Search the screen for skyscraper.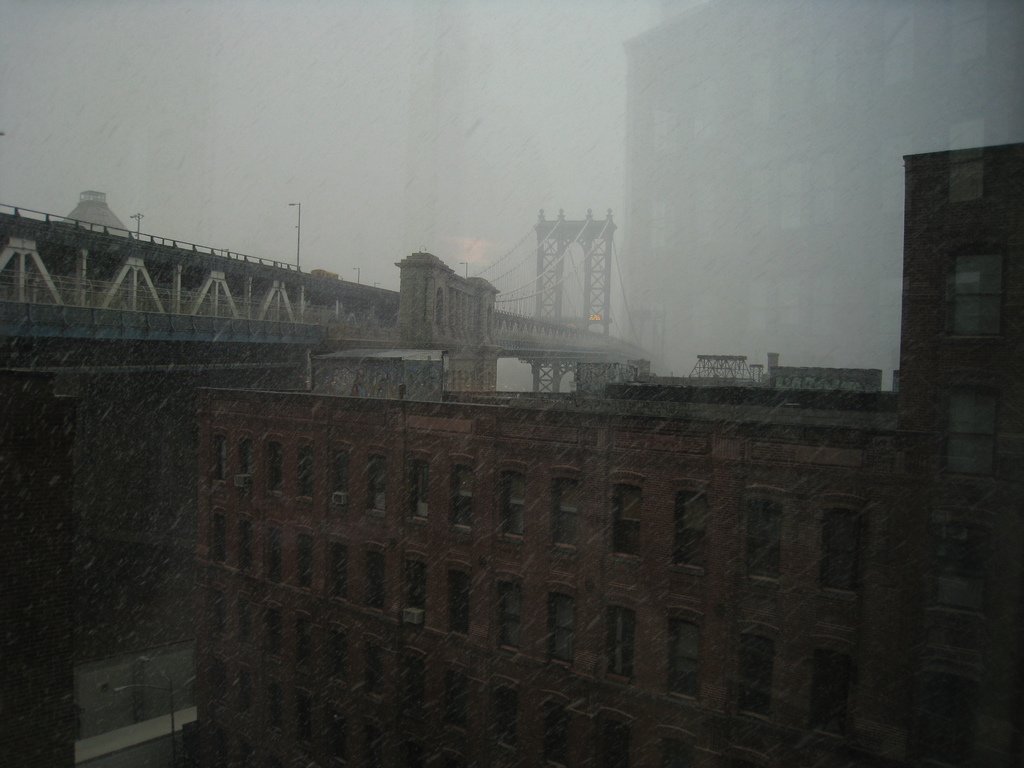
Found at l=852, t=79, r=1016, b=594.
